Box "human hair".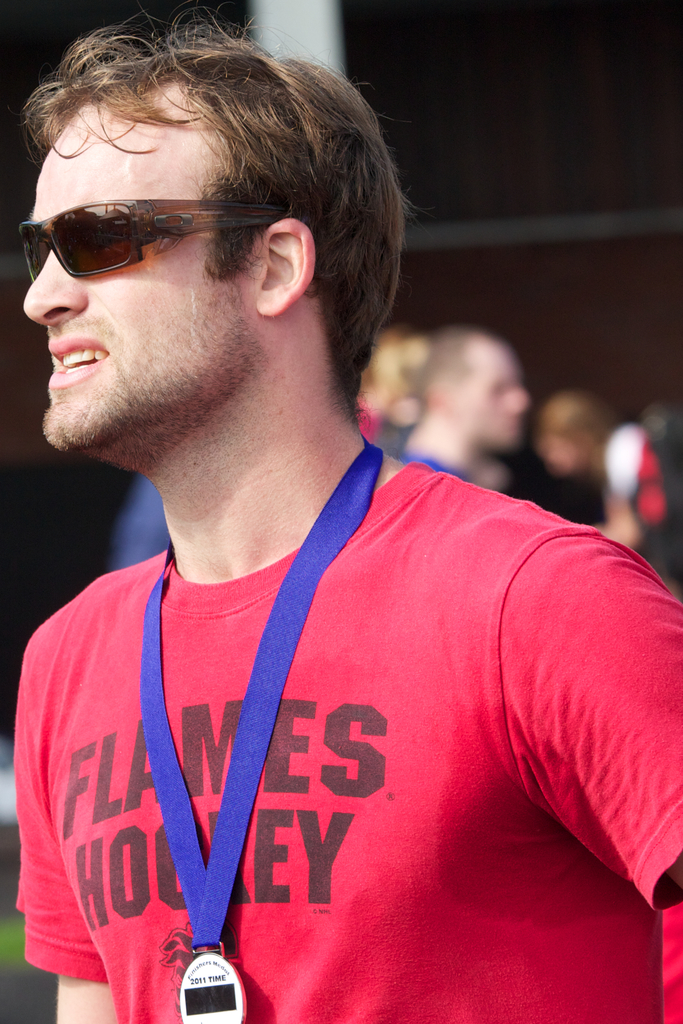
box=[0, 10, 393, 418].
